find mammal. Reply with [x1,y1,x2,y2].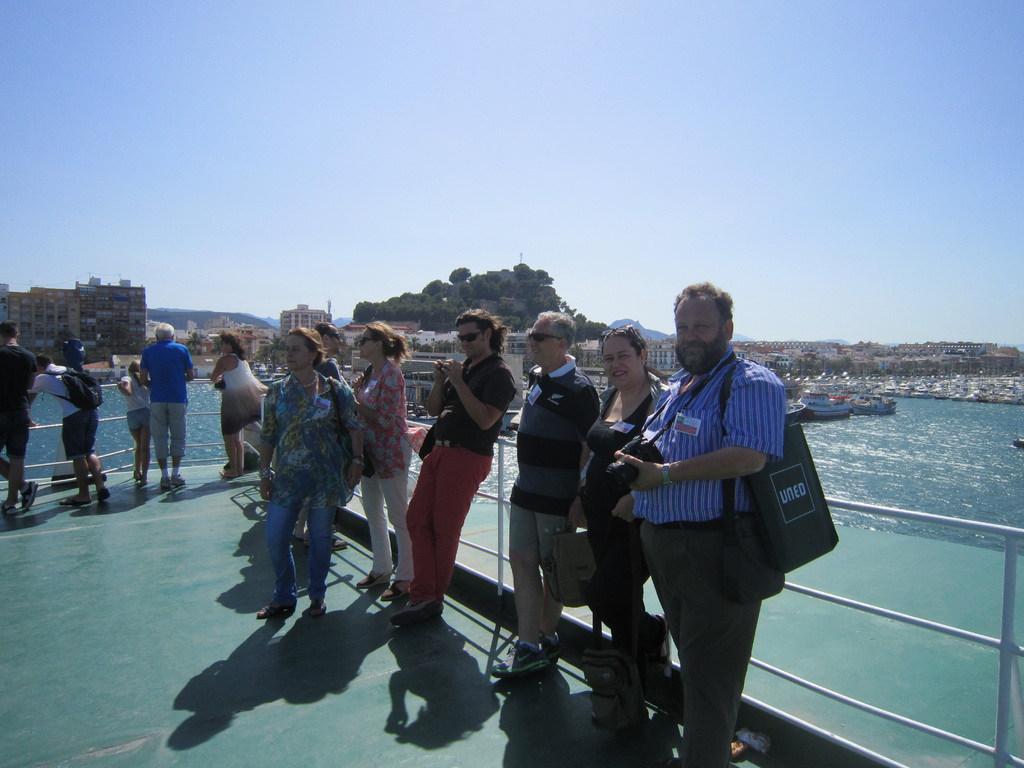
[252,321,364,619].
